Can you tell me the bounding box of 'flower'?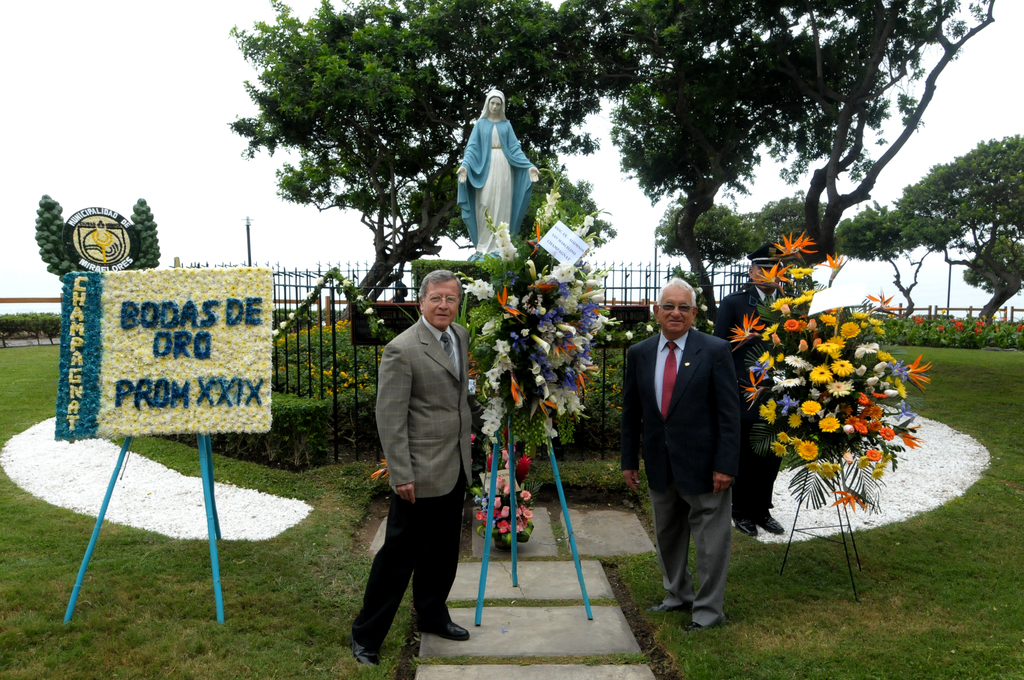
rect(796, 439, 817, 461).
